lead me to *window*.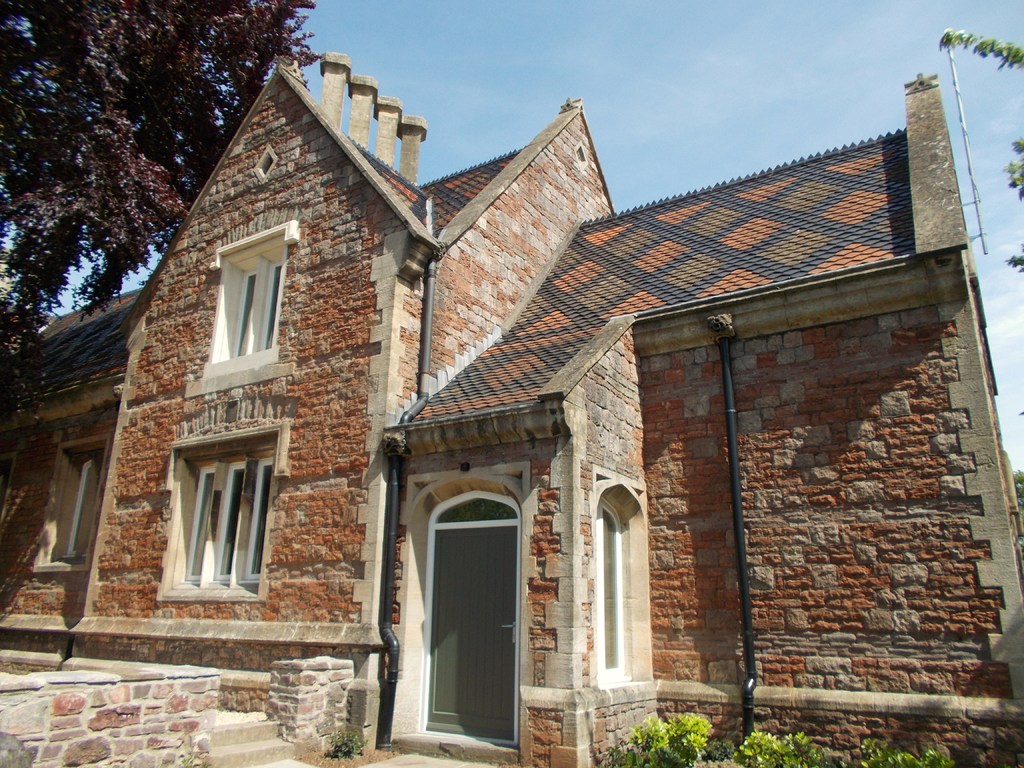
Lead to select_region(156, 419, 271, 605).
